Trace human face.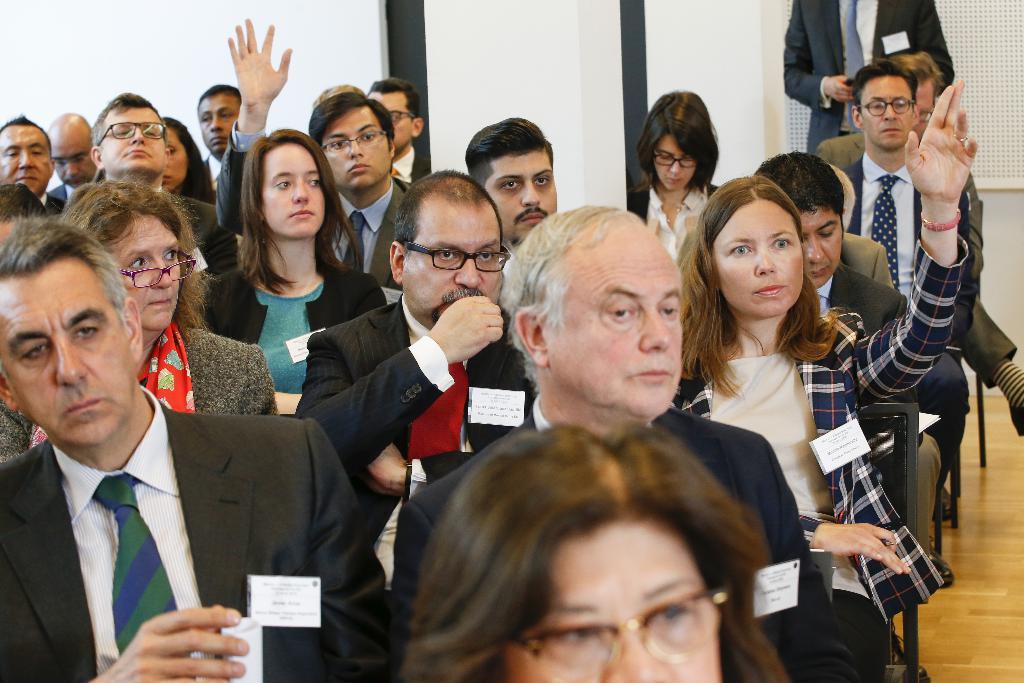
Traced to 718, 218, 792, 322.
